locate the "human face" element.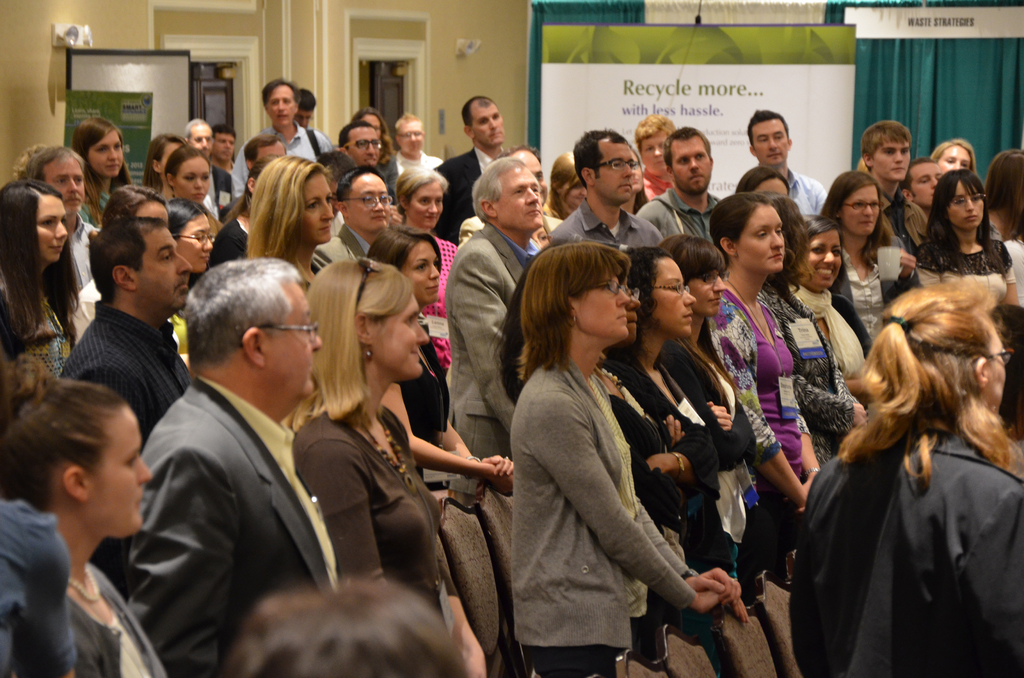
Element bbox: (401,118,427,156).
